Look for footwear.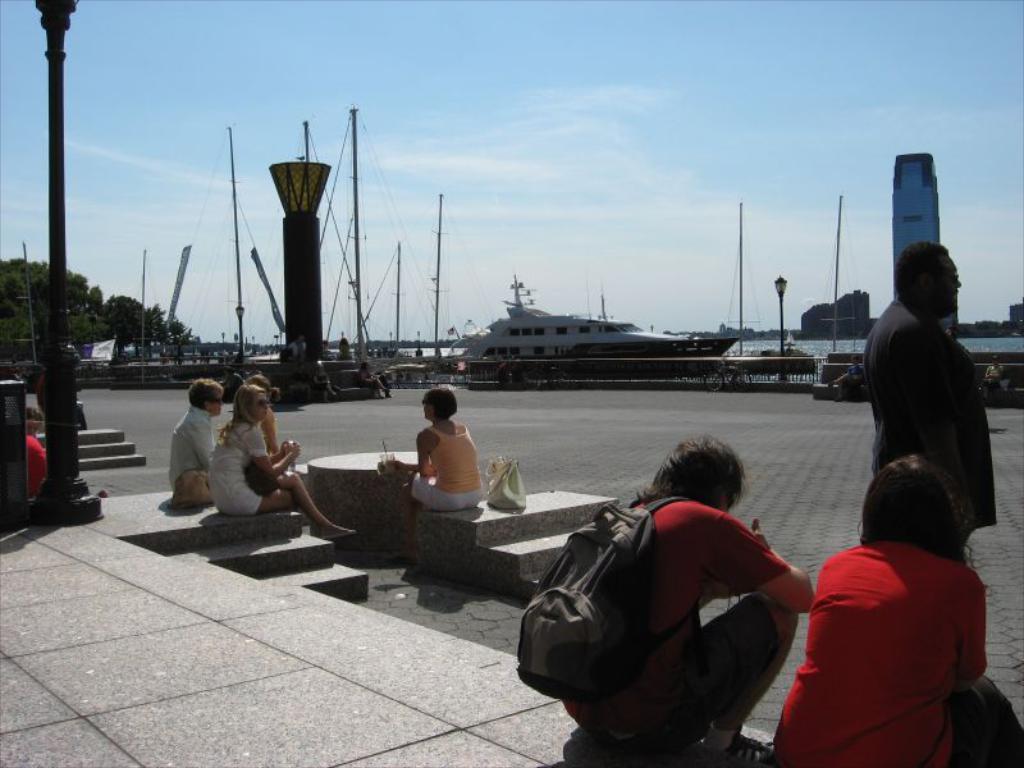
Found: BBox(692, 736, 771, 767).
